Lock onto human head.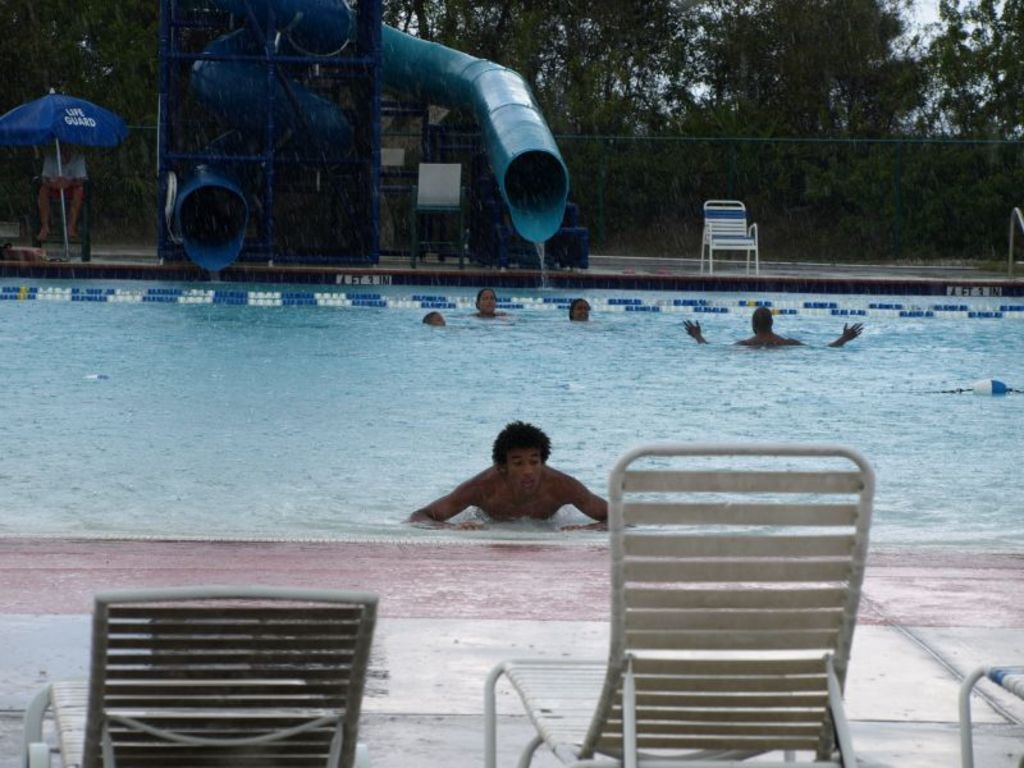
Locked: 60/138/69/160.
